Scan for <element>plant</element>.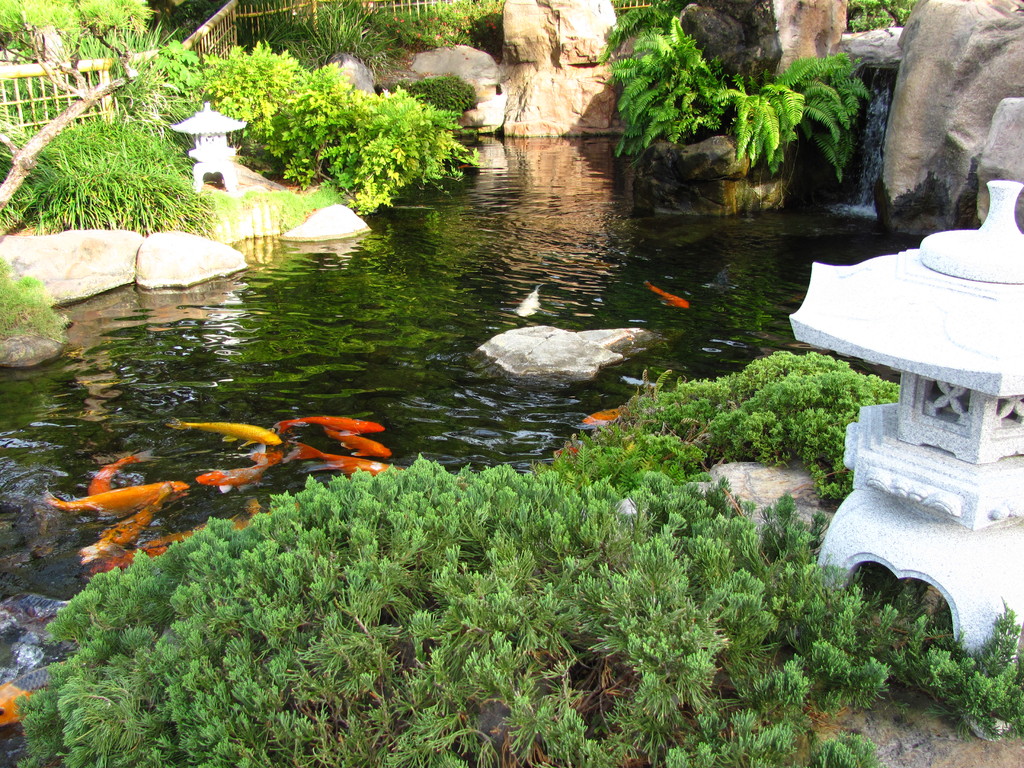
Scan result: crop(224, 0, 400, 69).
